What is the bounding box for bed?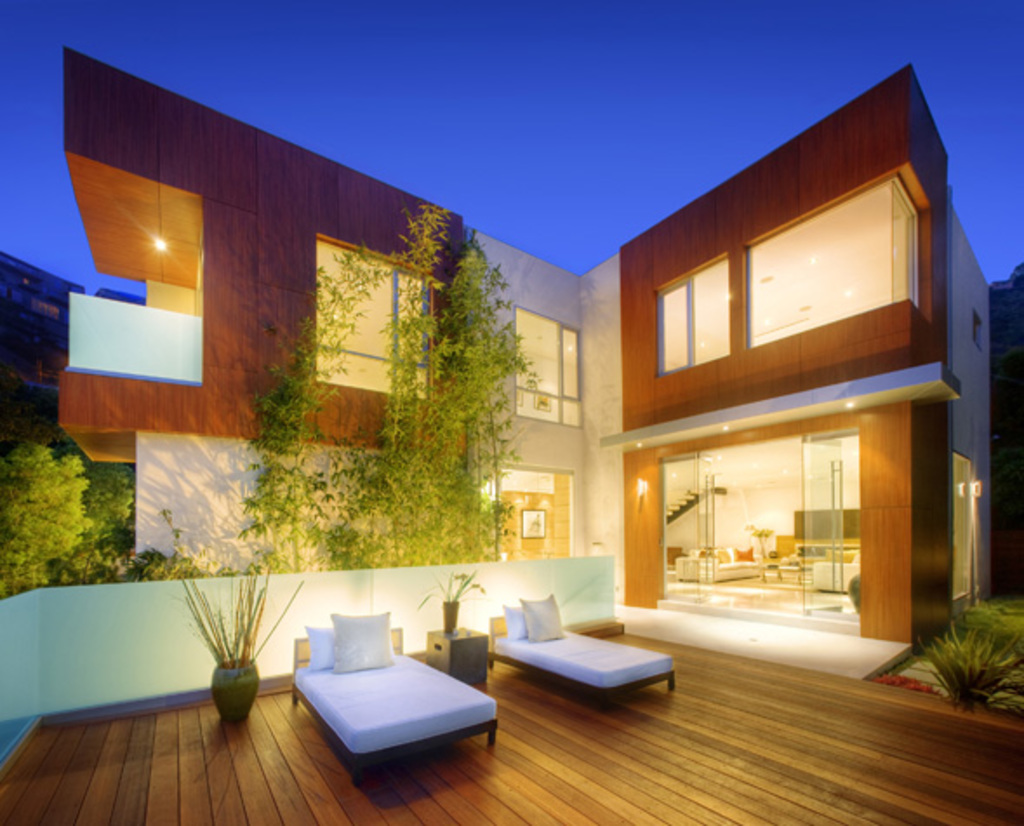
(x1=478, y1=591, x2=680, y2=708).
